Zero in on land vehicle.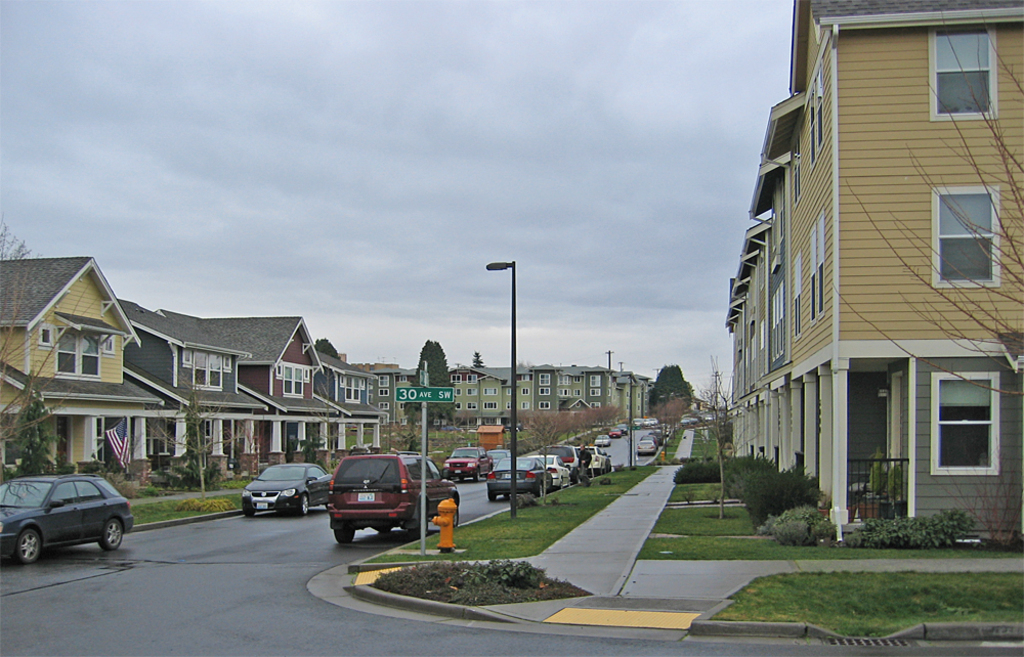
Zeroed in: select_region(526, 453, 572, 491).
